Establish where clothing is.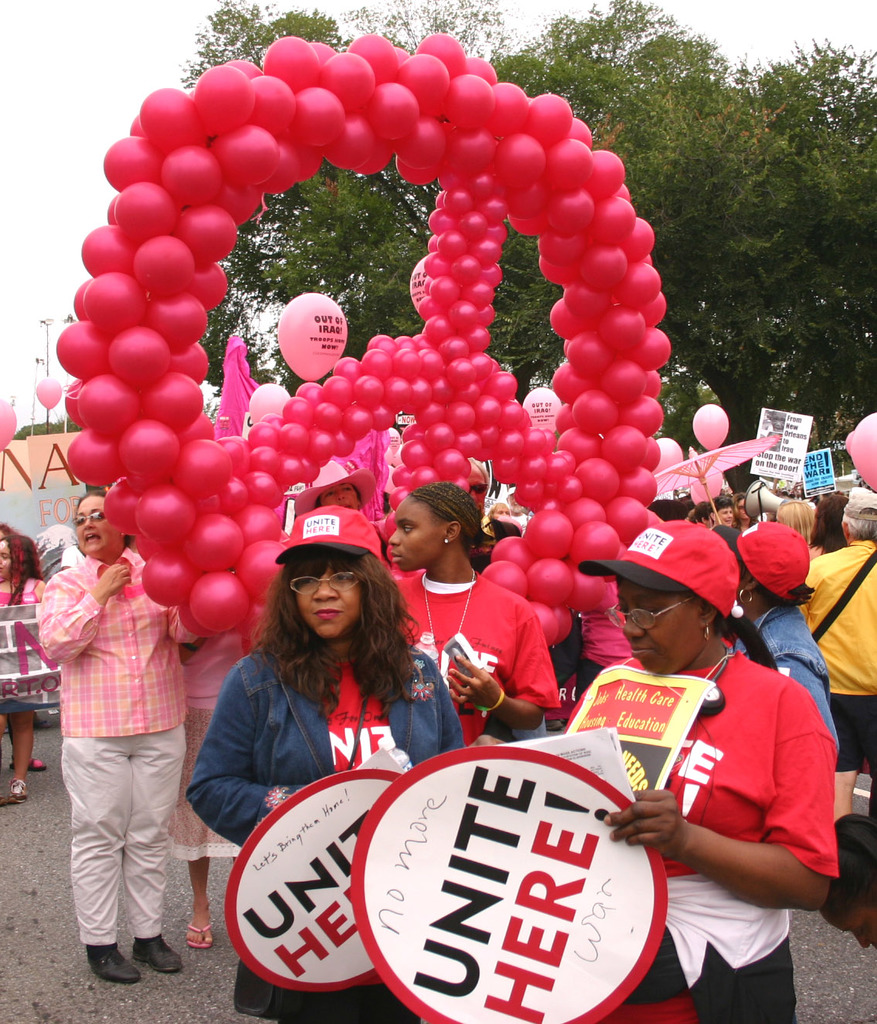
Established at [0,578,40,610].
